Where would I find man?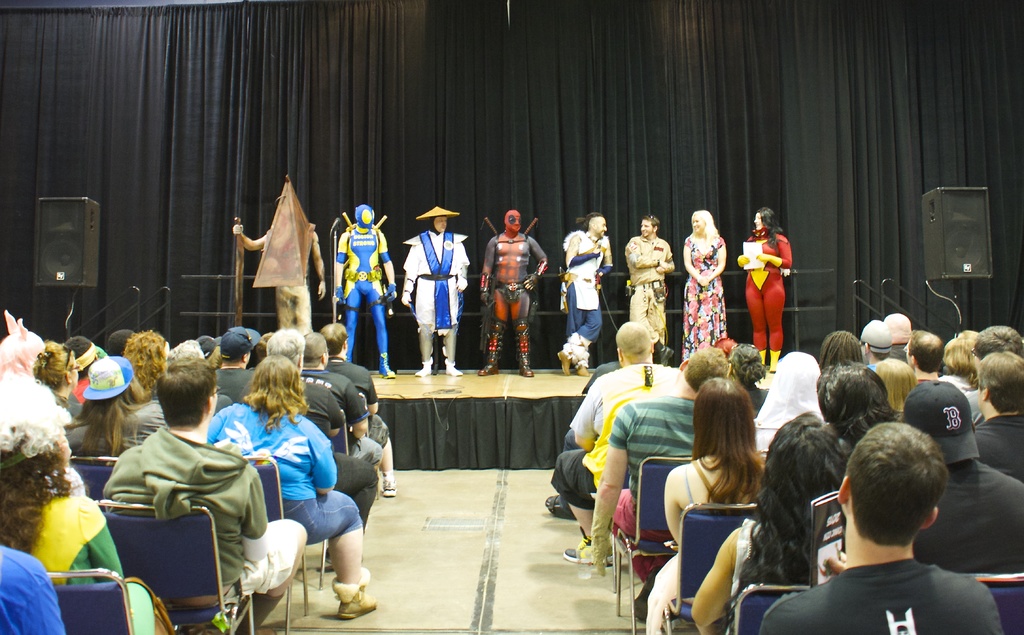
At (478,211,547,374).
